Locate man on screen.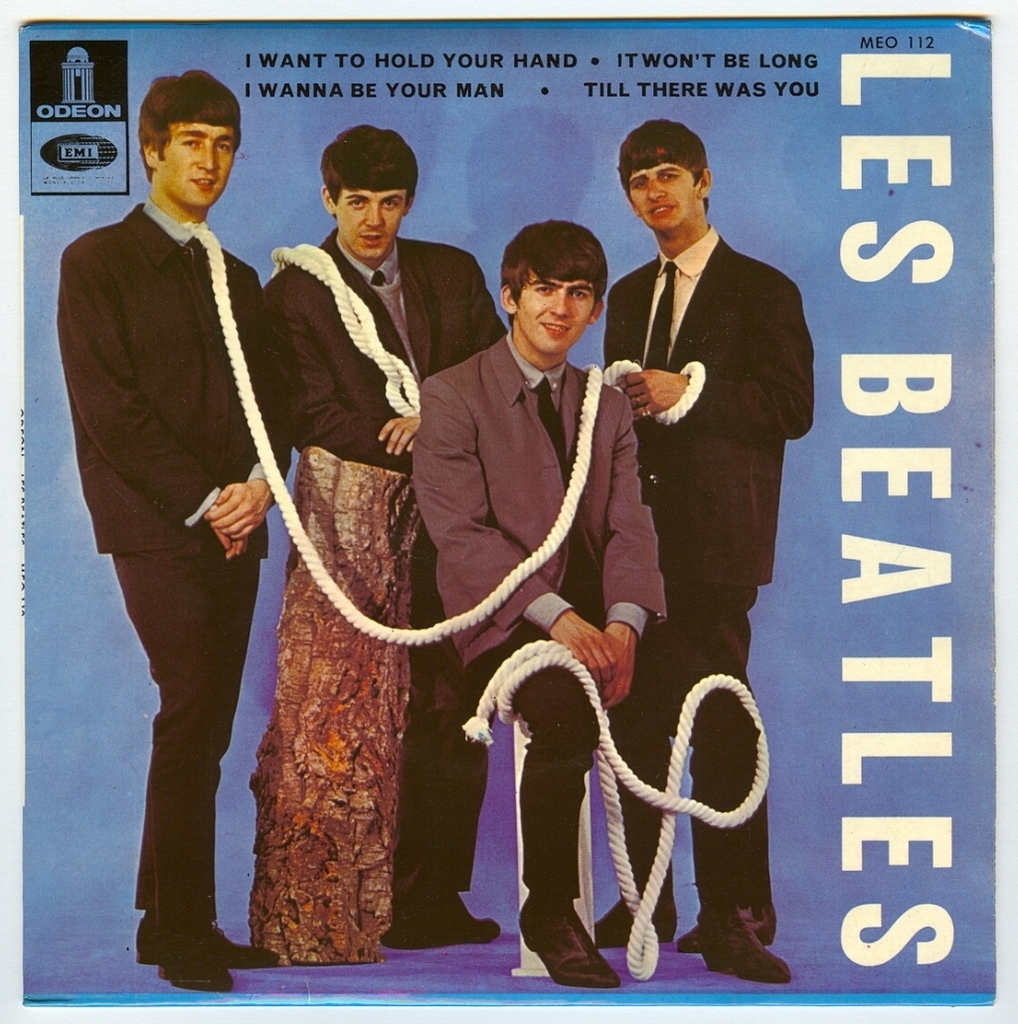
On screen at locate(55, 85, 305, 949).
